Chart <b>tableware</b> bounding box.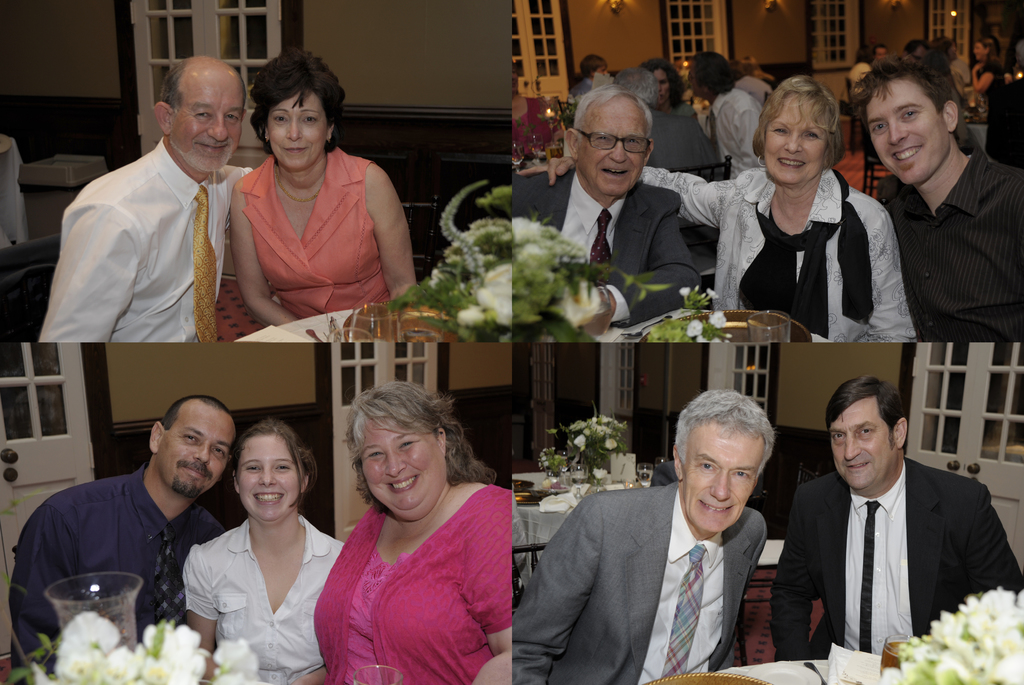
Charted: [745,661,822,684].
